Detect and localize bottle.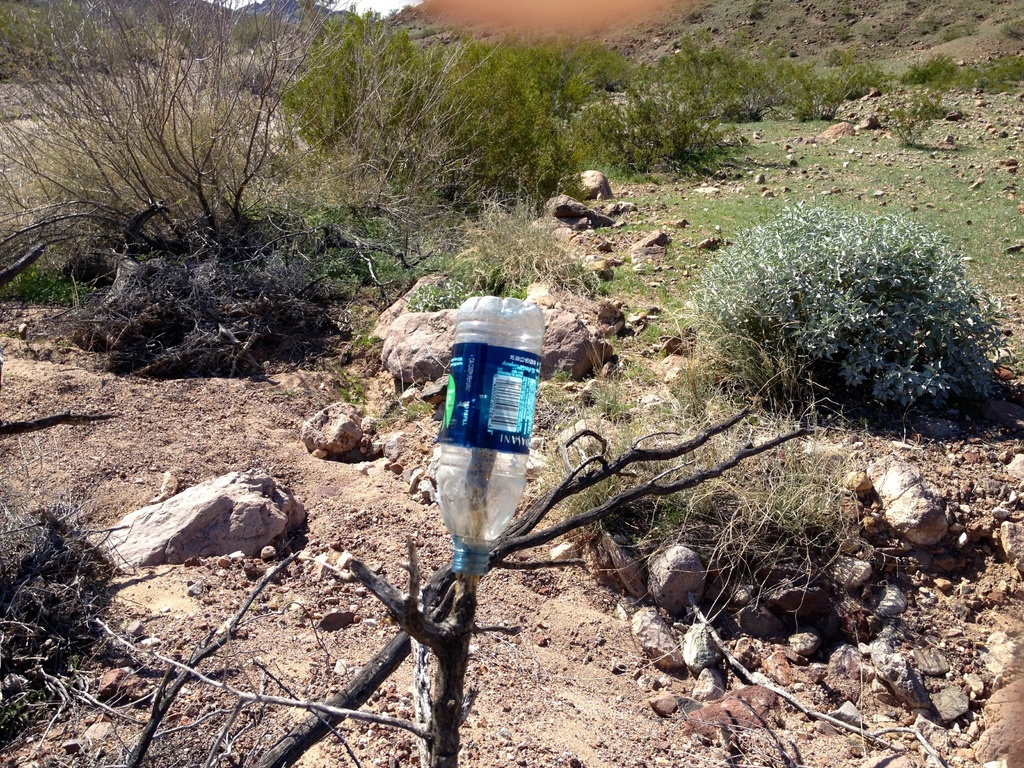
Localized at [436, 289, 551, 513].
